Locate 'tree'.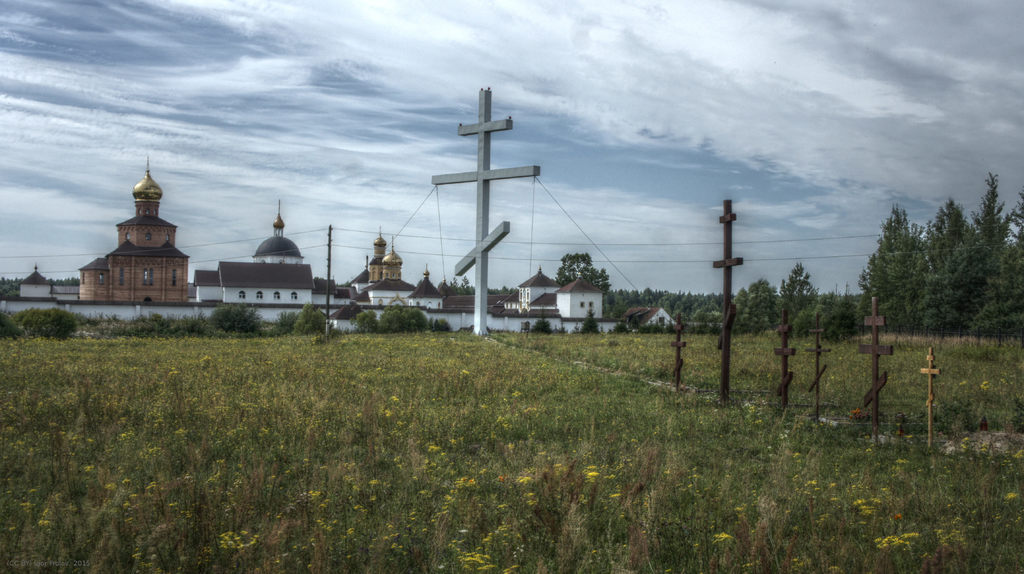
Bounding box: pyautogui.locateOnScreen(861, 193, 998, 338).
